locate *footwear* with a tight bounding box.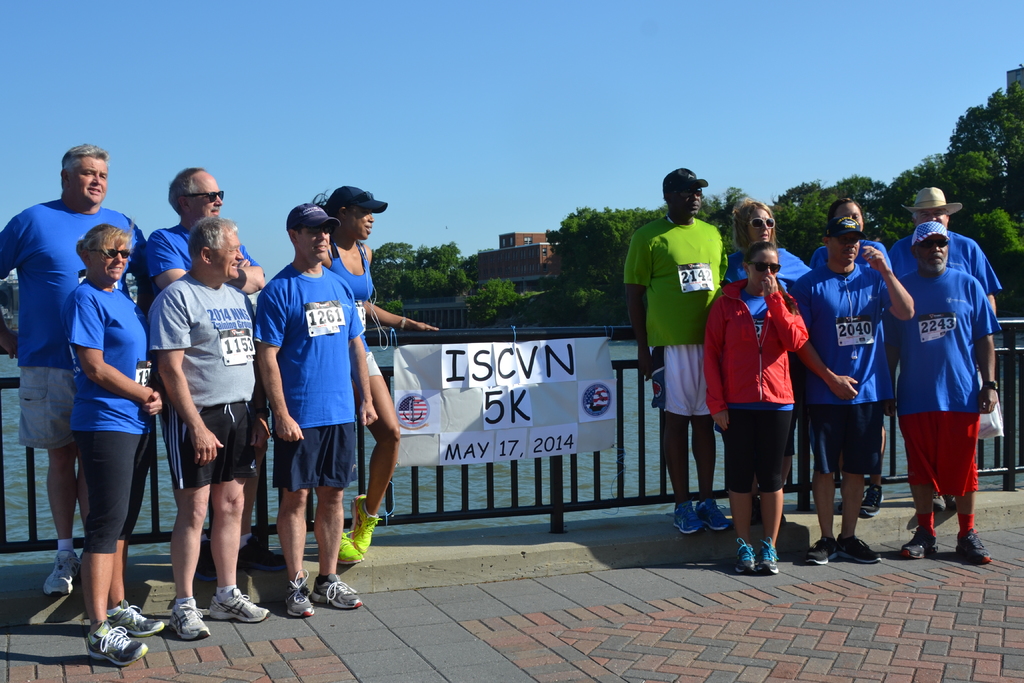
x1=672, y1=502, x2=700, y2=533.
